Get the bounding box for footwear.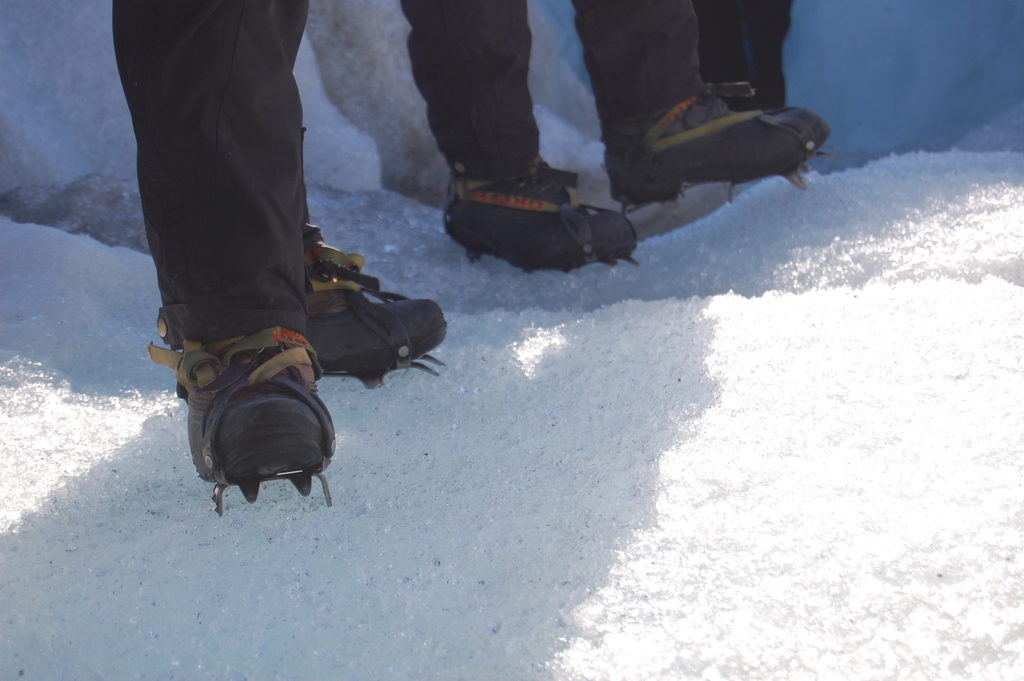
box=[298, 237, 447, 370].
